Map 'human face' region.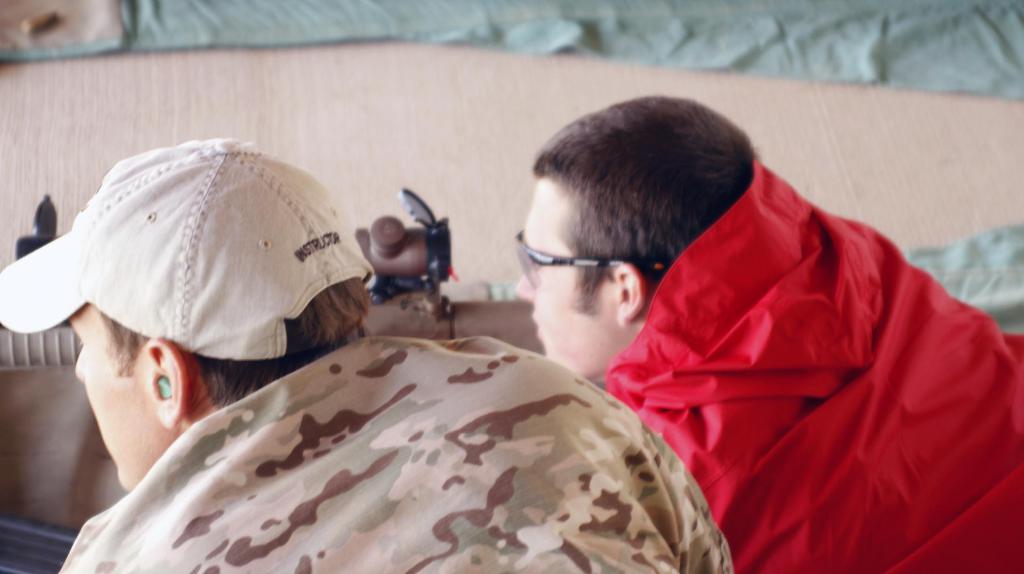
Mapped to <box>513,166,612,381</box>.
